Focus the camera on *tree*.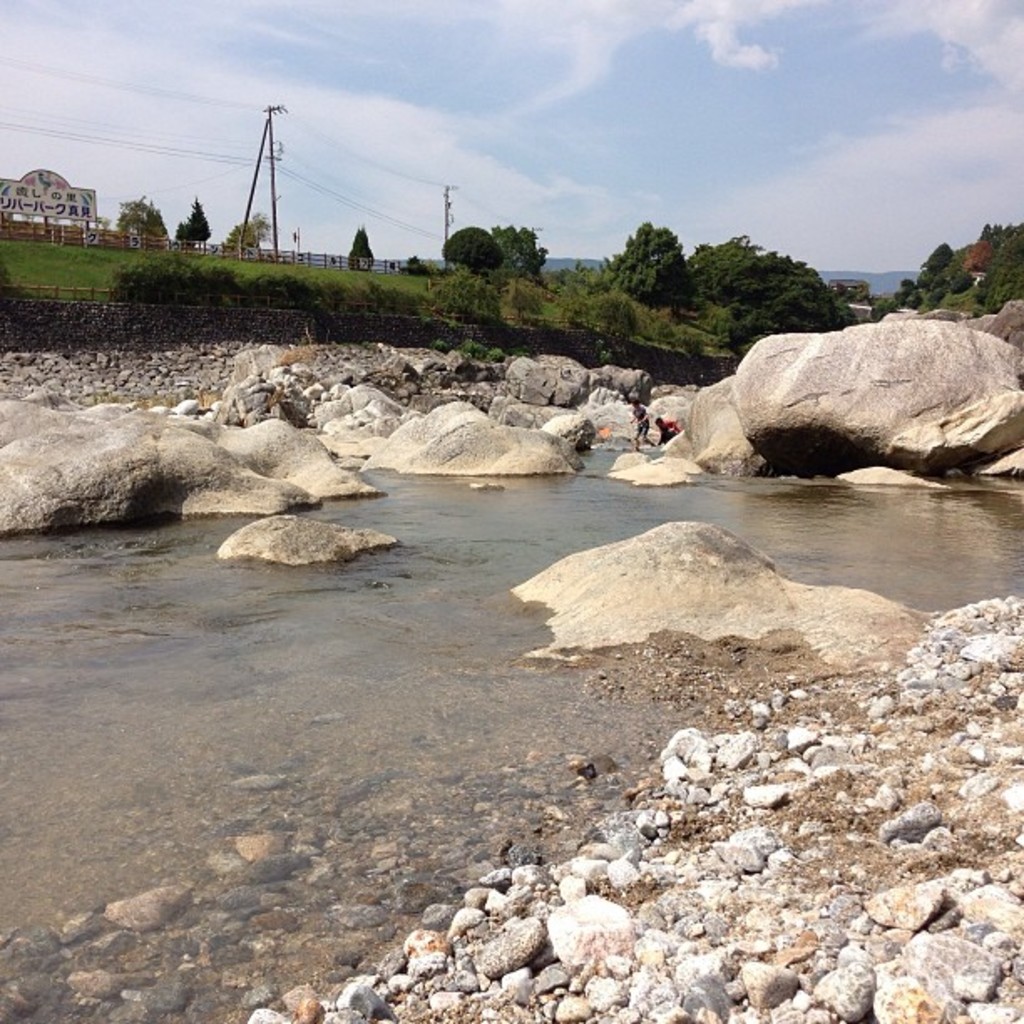
Focus region: bbox=[443, 223, 500, 278].
